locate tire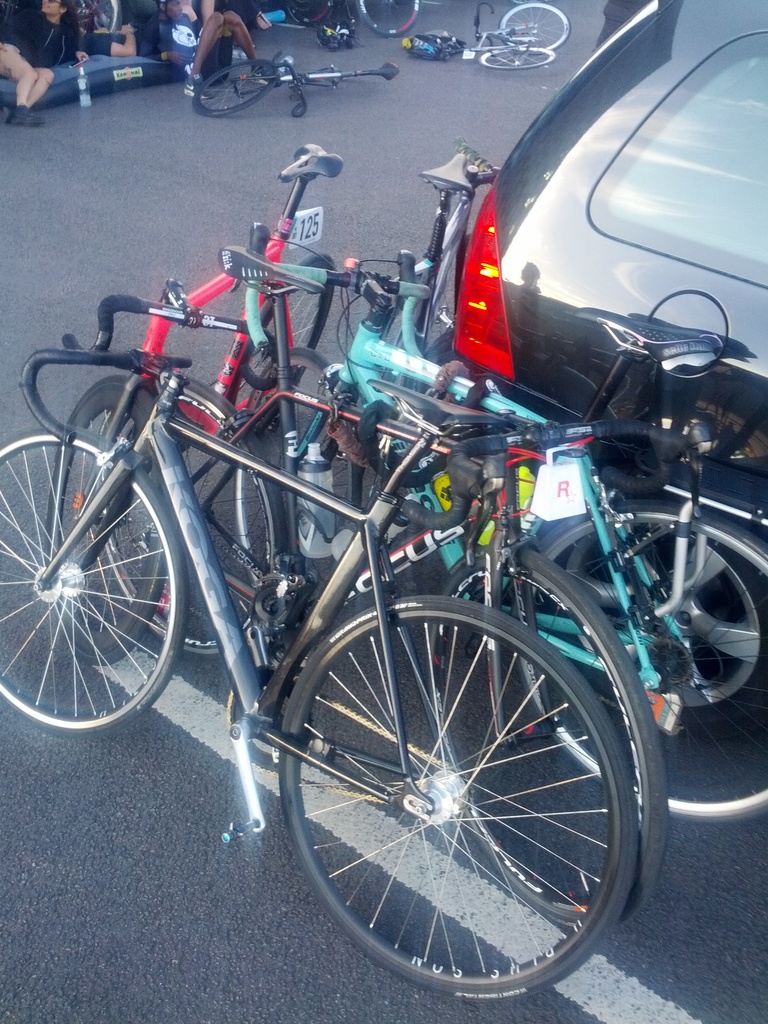
l=569, t=494, r=765, b=726
